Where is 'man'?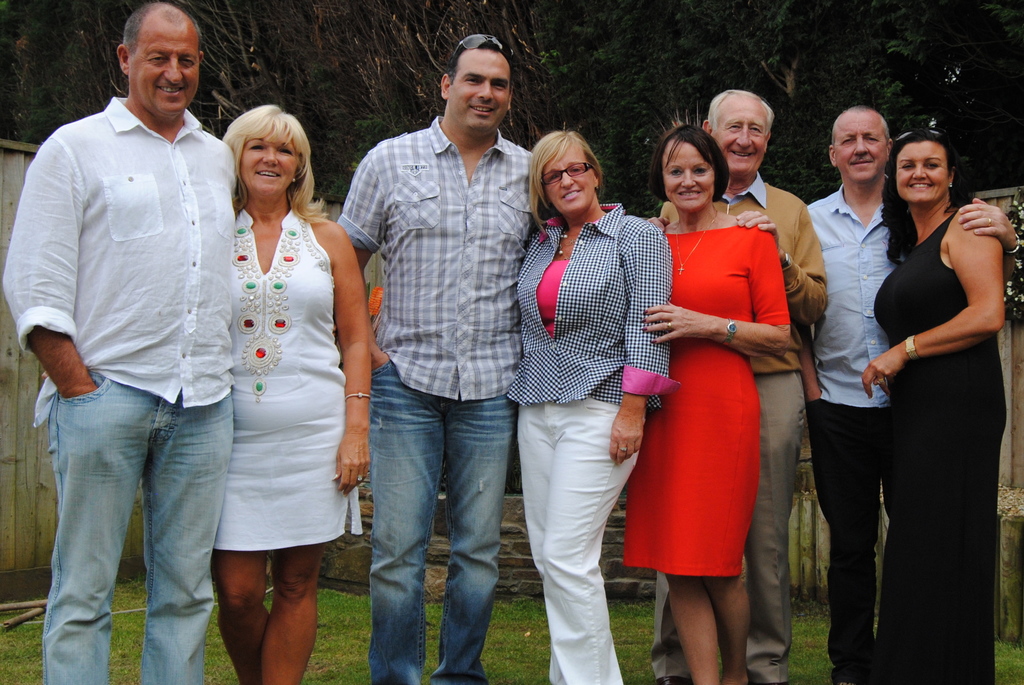
<region>333, 33, 557, 684</region>.
